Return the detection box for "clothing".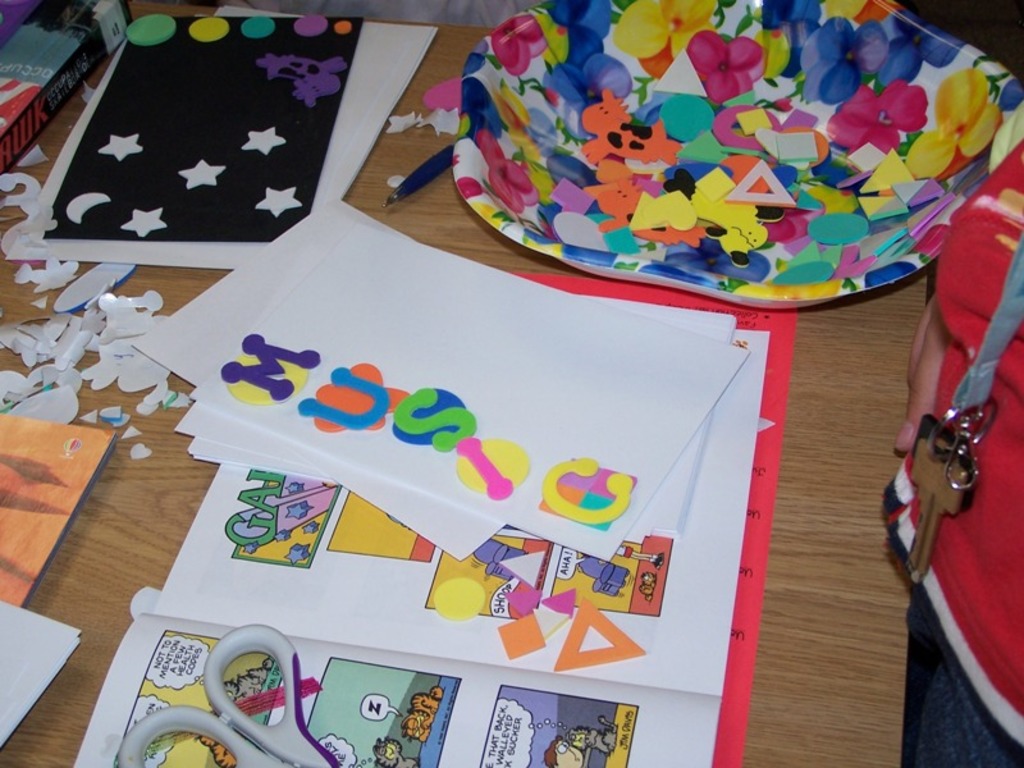
bbox=[868, 157, 1023, 718].
